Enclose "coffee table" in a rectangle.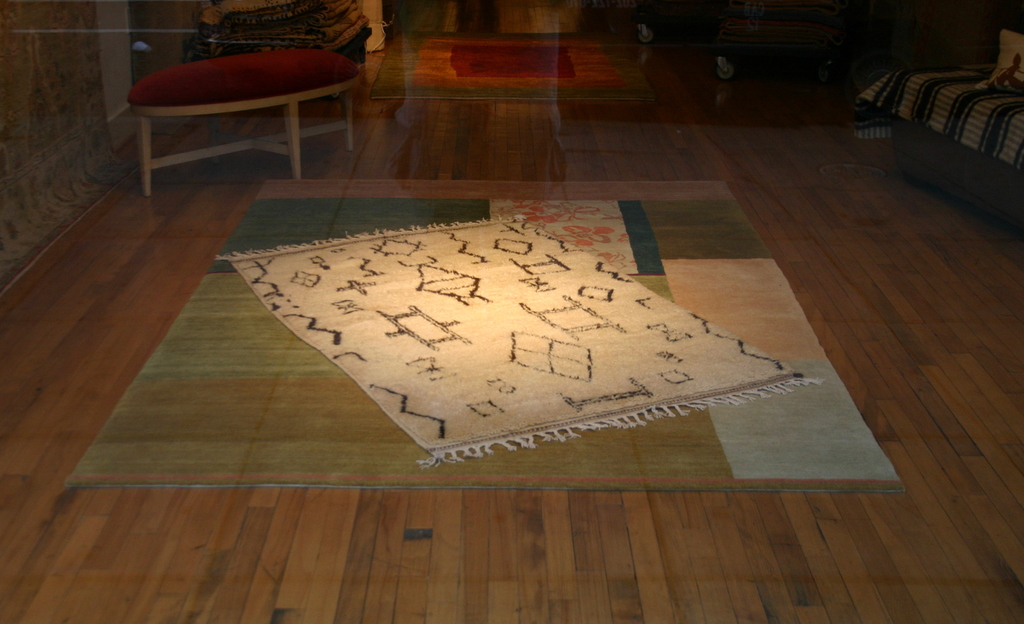
pyautogui.locateOnScreen(124, 24, 372, 195).
